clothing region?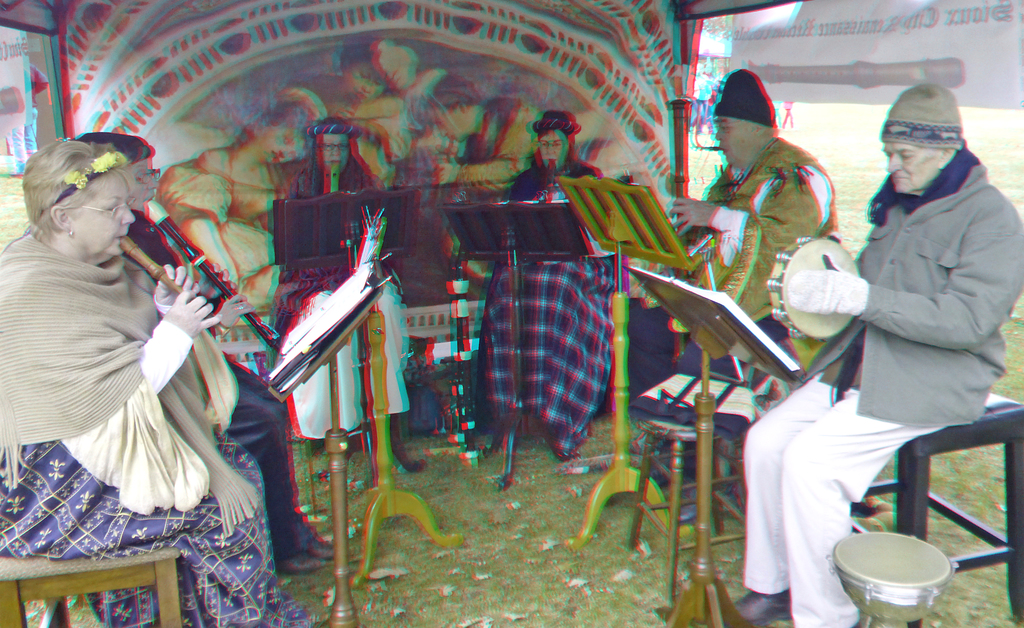
(x1=106, y1=209, x2=309, y2=555)
